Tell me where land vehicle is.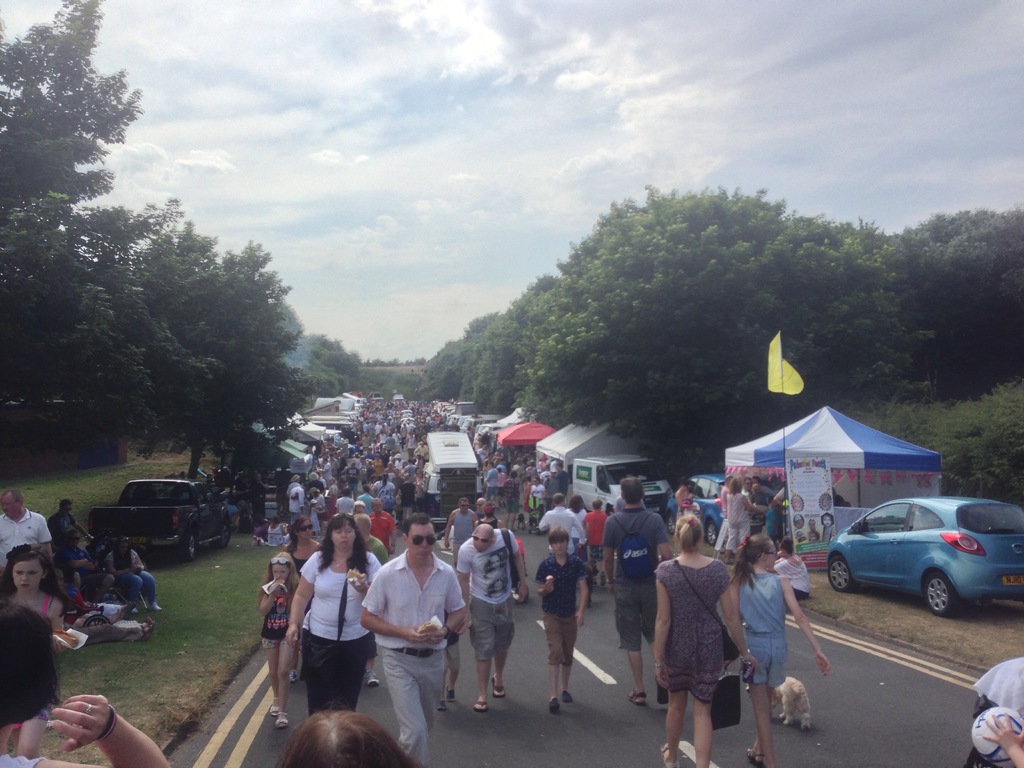
land vehicle is at {"left": 825, "top": 495, "right": 1023, "bottom": 610}.
